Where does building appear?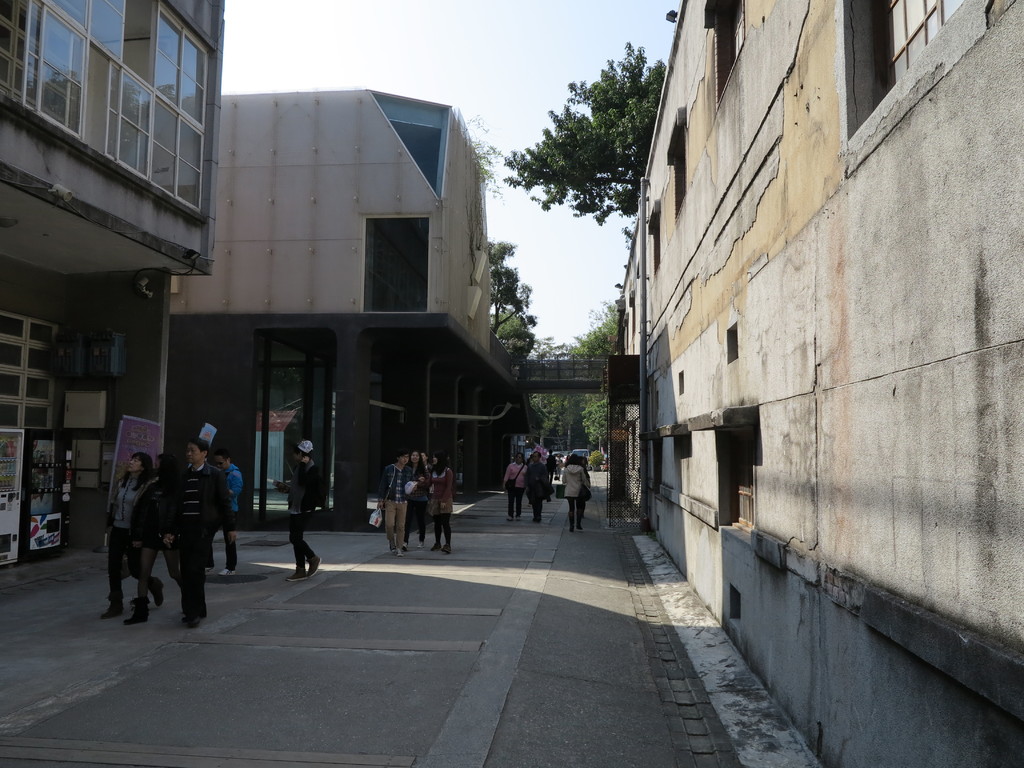
Appears at [0,0,226,565].
